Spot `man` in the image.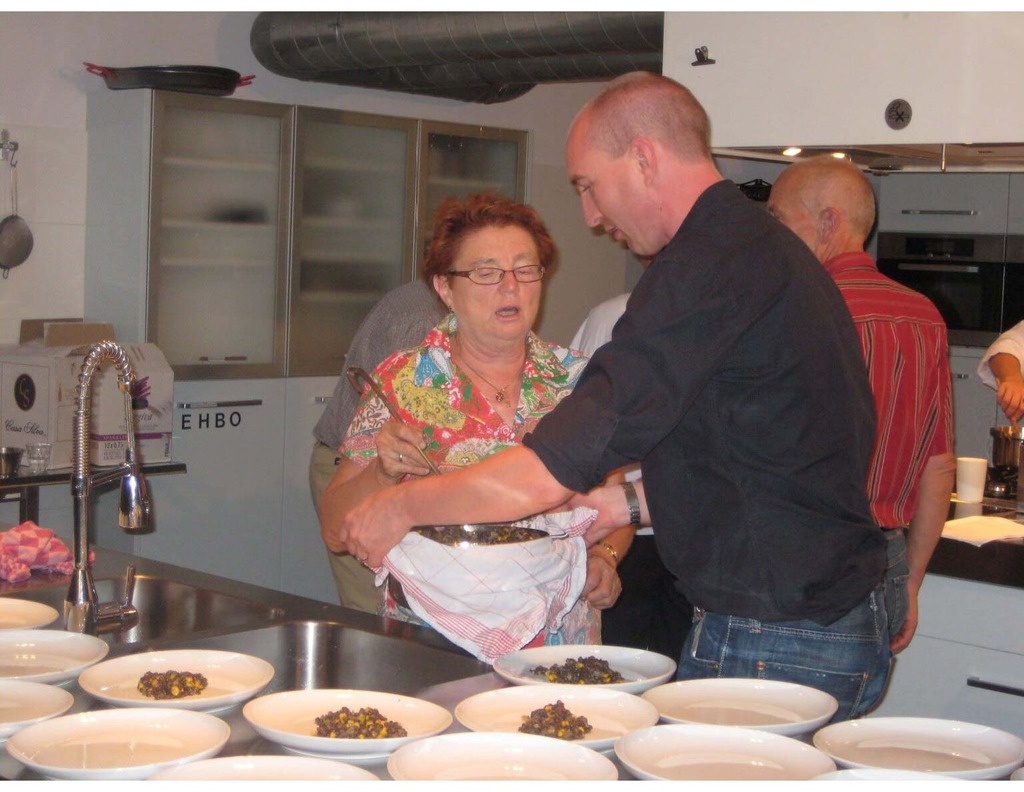
`man` found at select_region(311, 273, 450, 613).
